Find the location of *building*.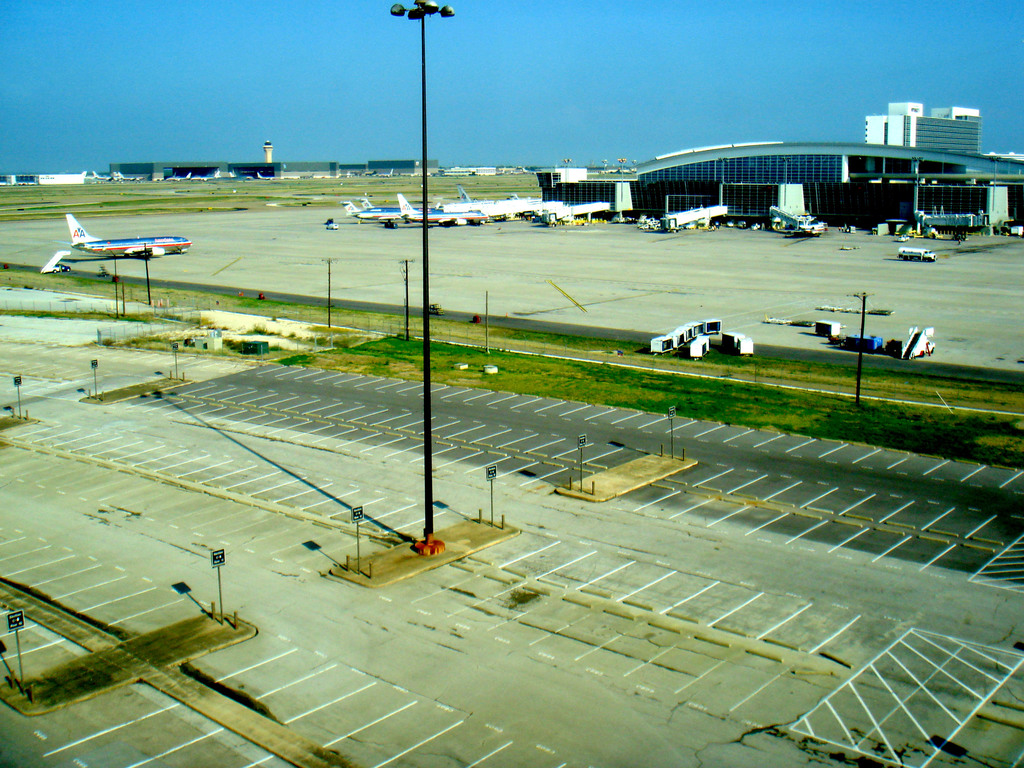
Location: bbox=(536, 135, 1023, 230).
